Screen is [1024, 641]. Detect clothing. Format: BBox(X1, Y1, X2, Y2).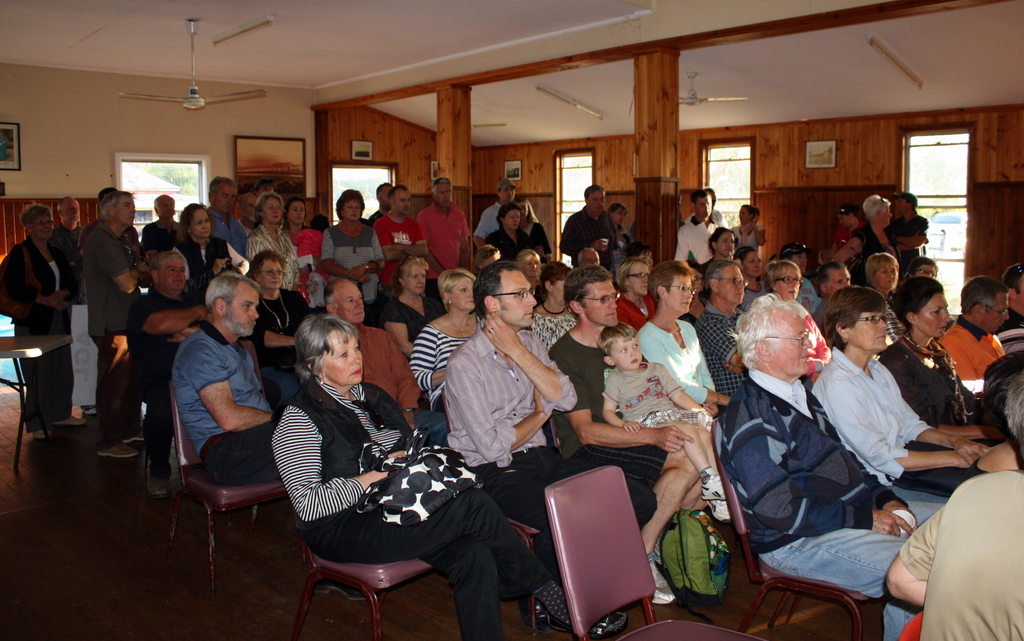
BBox(308, 211, 381, 303).
